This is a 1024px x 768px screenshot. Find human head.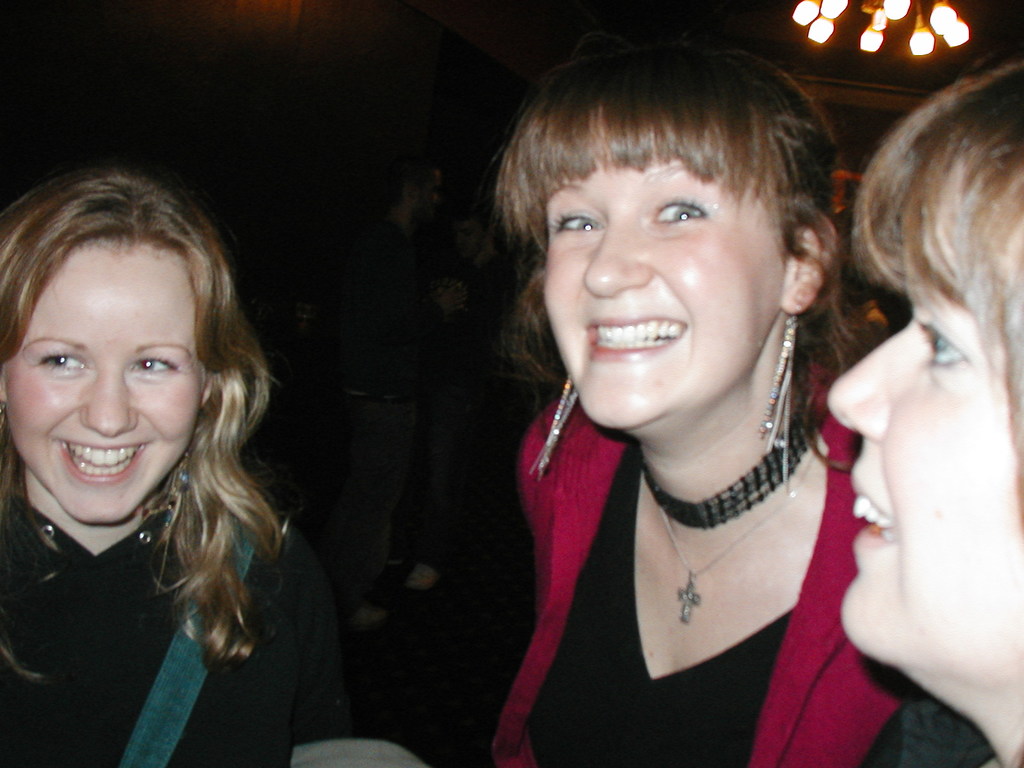
Bounding box: BBox(822, 58, 1023, 669).
